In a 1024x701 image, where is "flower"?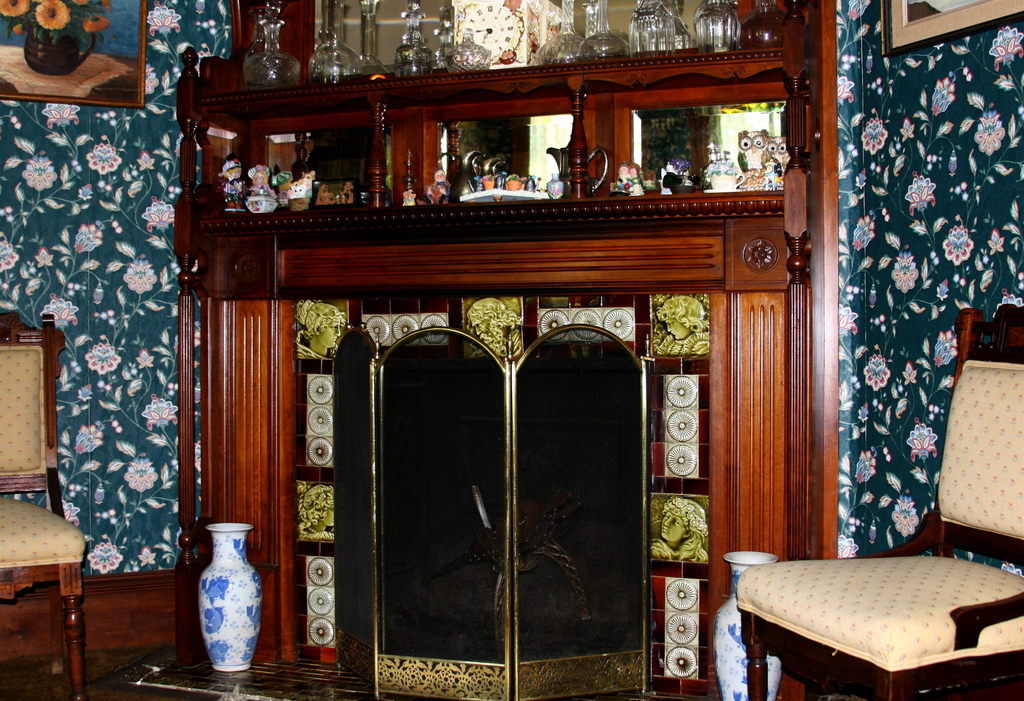
(932, 329, 961, 369).
